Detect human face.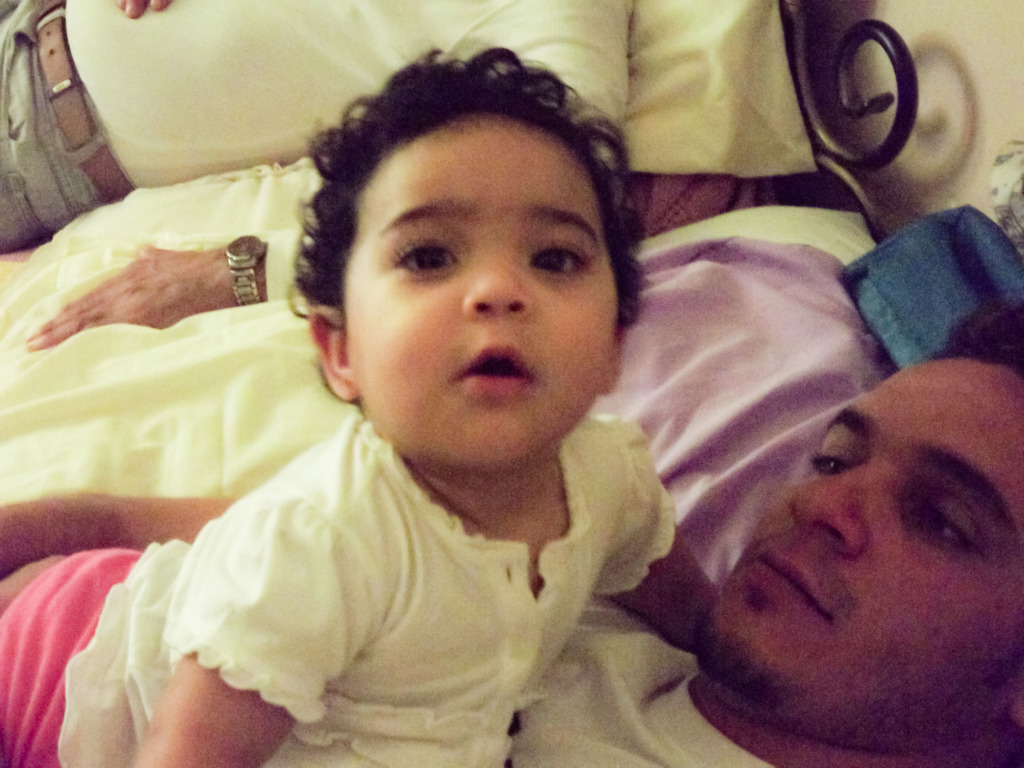
Detected at [left=694, top=357, right=1023, bottom=708].
